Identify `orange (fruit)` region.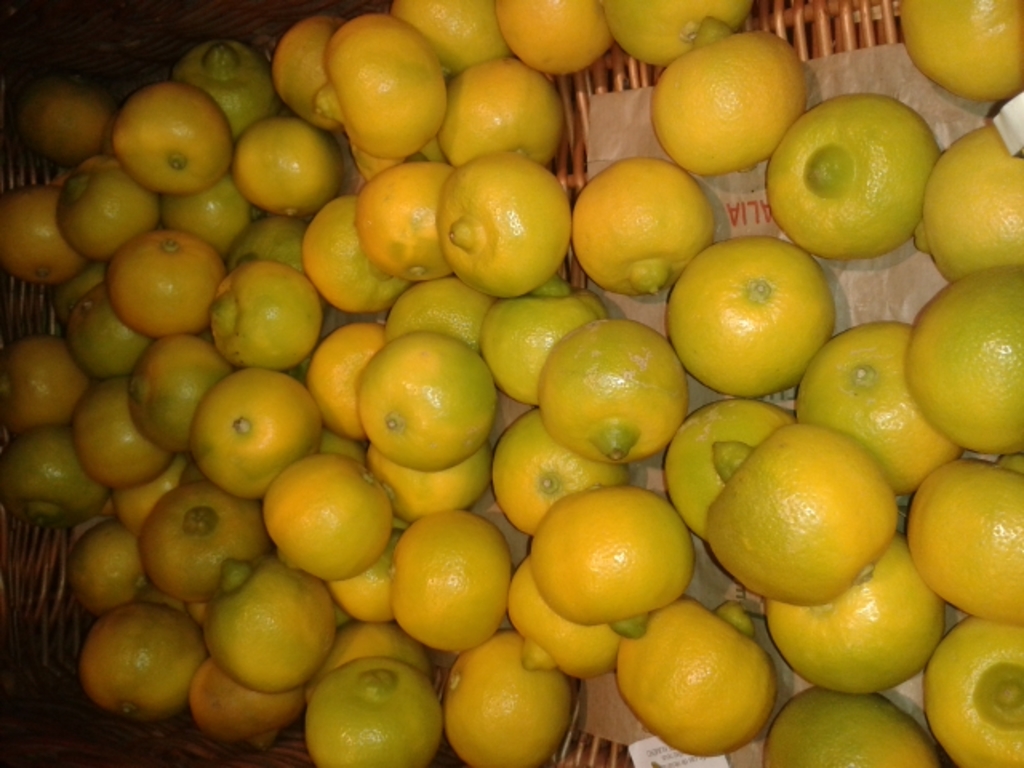
Region: rect(74, 278, 149, 378).
